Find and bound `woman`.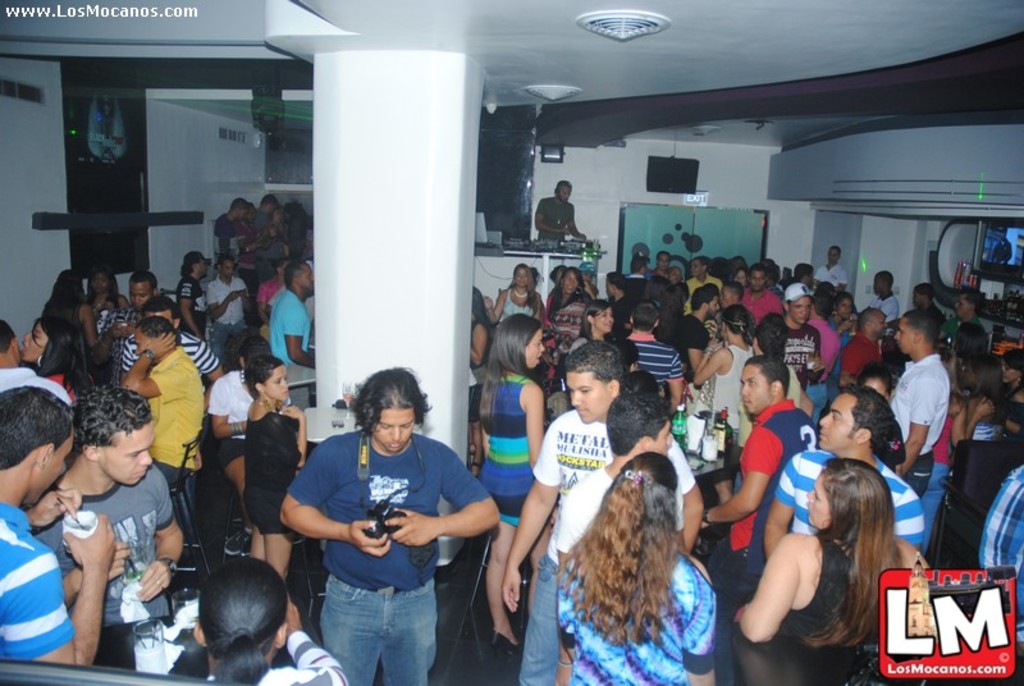
Bound: locate(557, 449, 713, 685).
